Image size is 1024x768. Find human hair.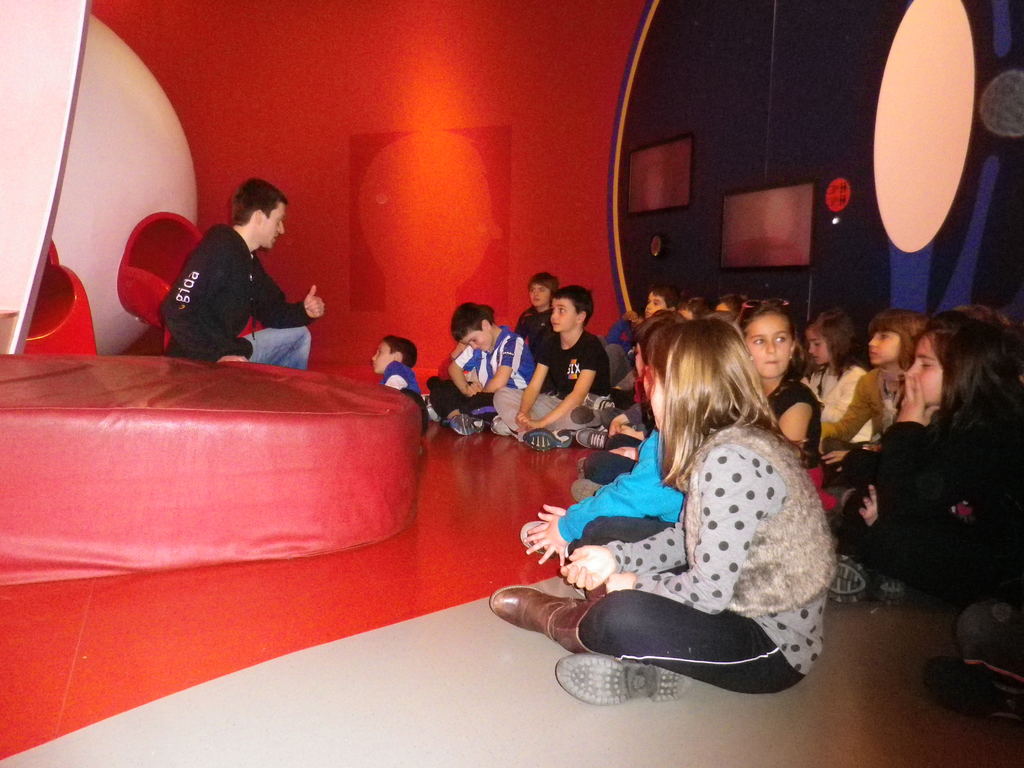
x1=642 y1=312 x2=778 y2=485.
